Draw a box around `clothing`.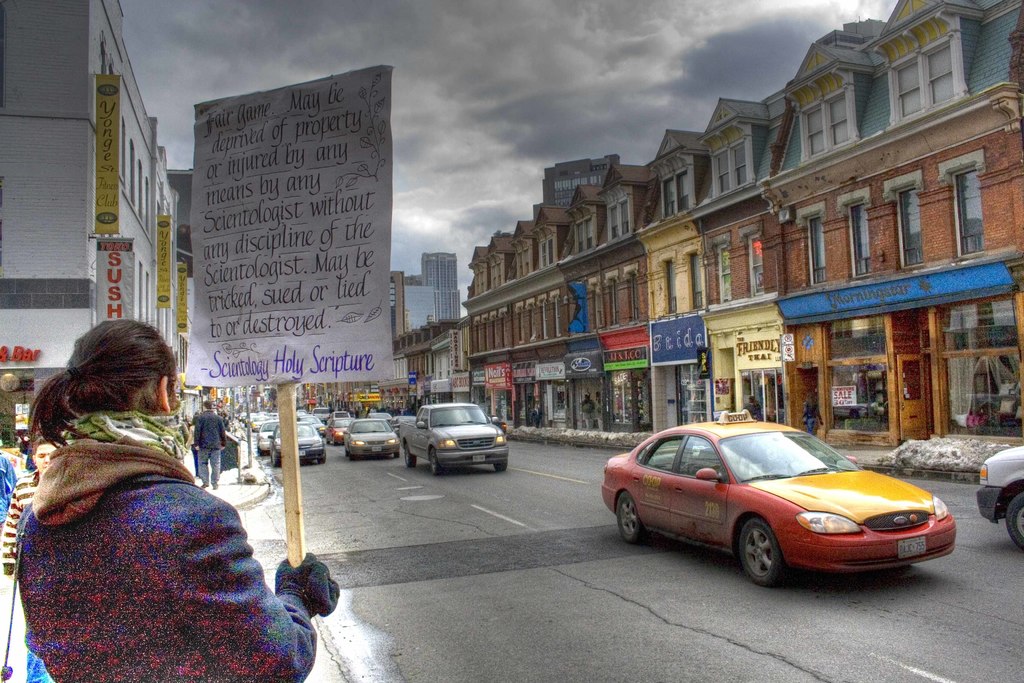
<bbox>15, 375, 303, 682</bbox>.
